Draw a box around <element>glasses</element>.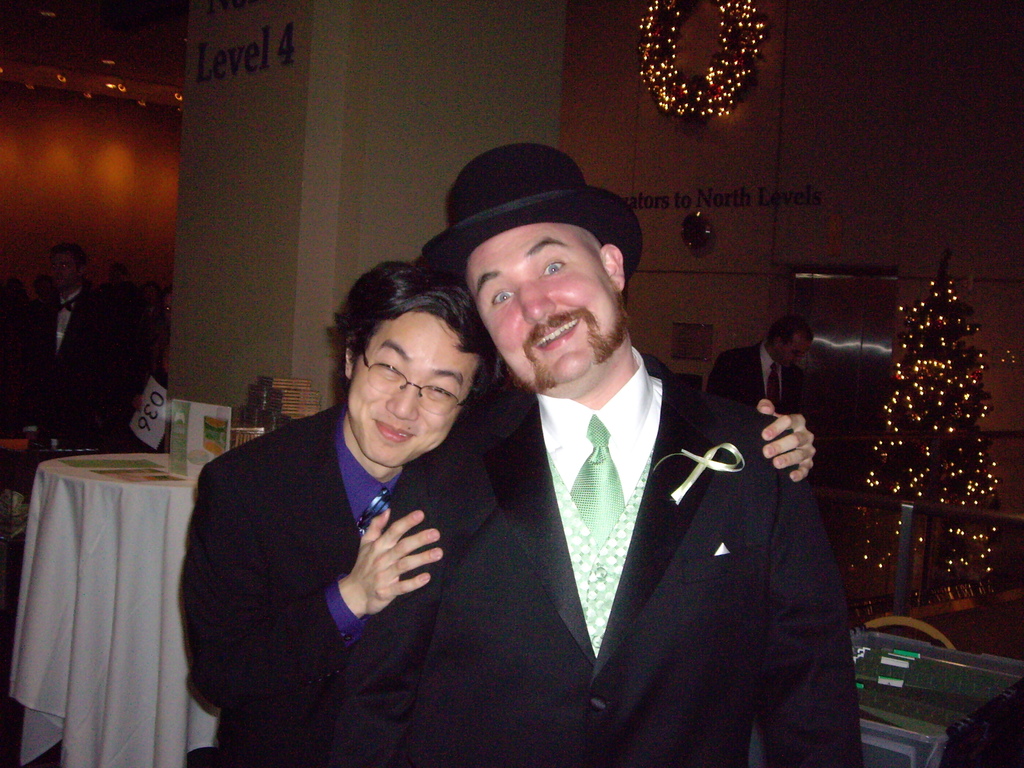
(left=343, top=356, right=479, bottom=412).
